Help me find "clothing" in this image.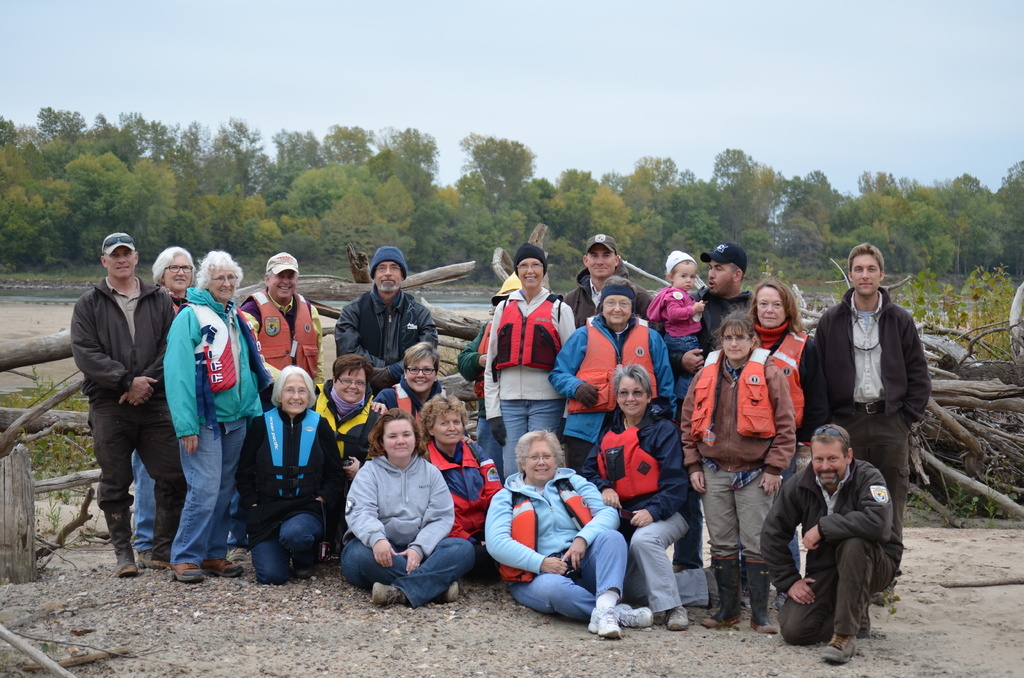
Found it: x1=65, y1=273, x2=178, y2=555.
